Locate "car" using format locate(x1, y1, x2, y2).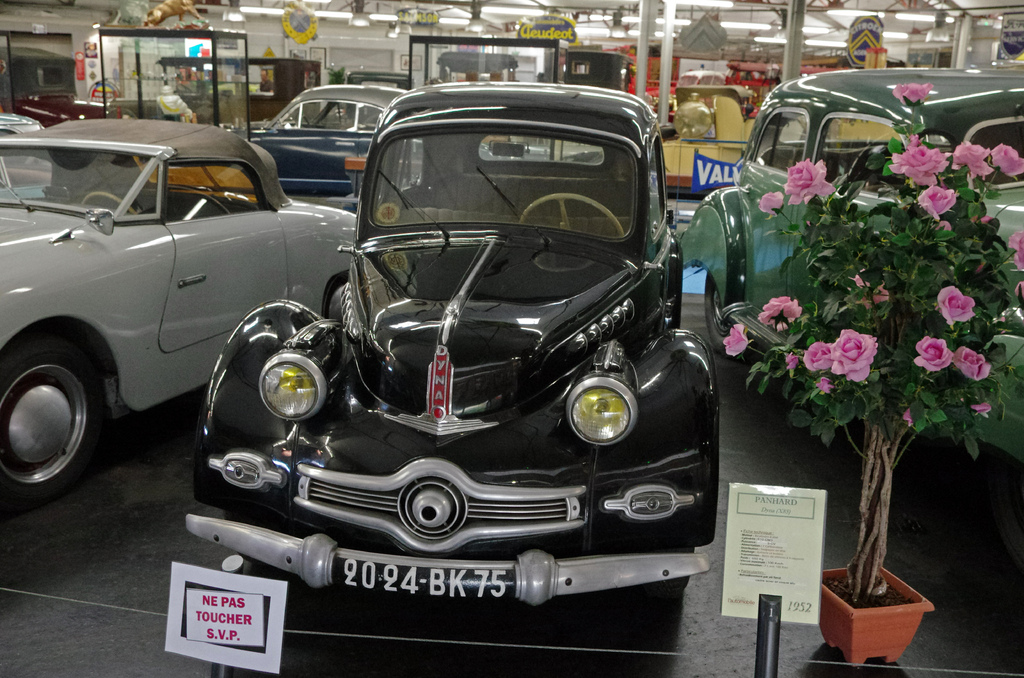
locate(0, 108, 353, 509).
